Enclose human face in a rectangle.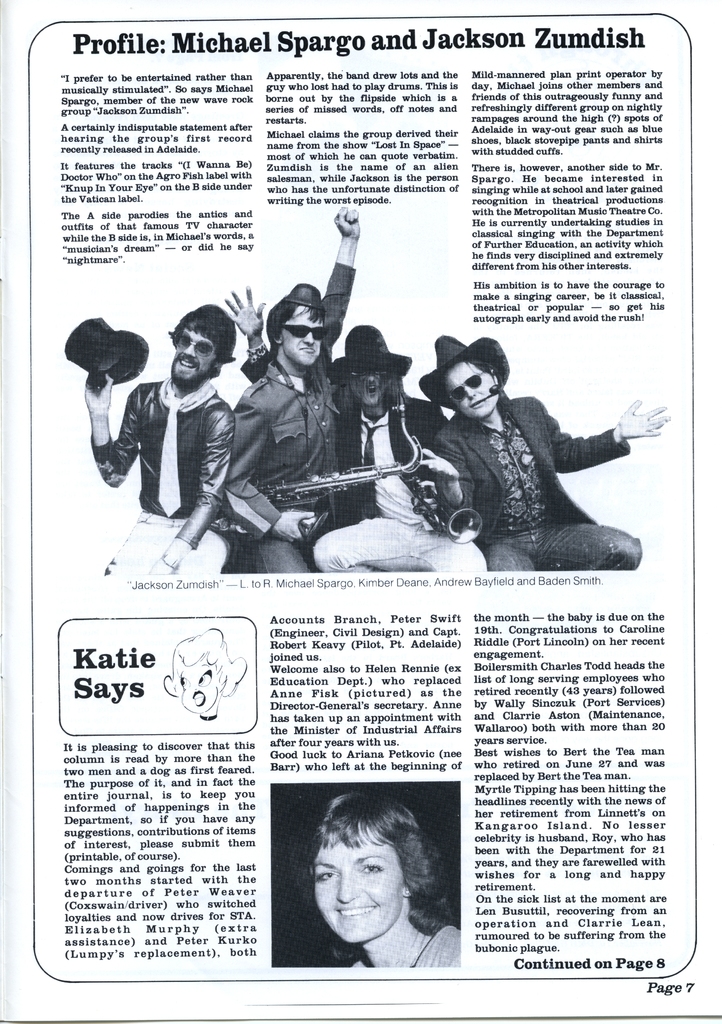
detection(310, 820, 405, 941).
